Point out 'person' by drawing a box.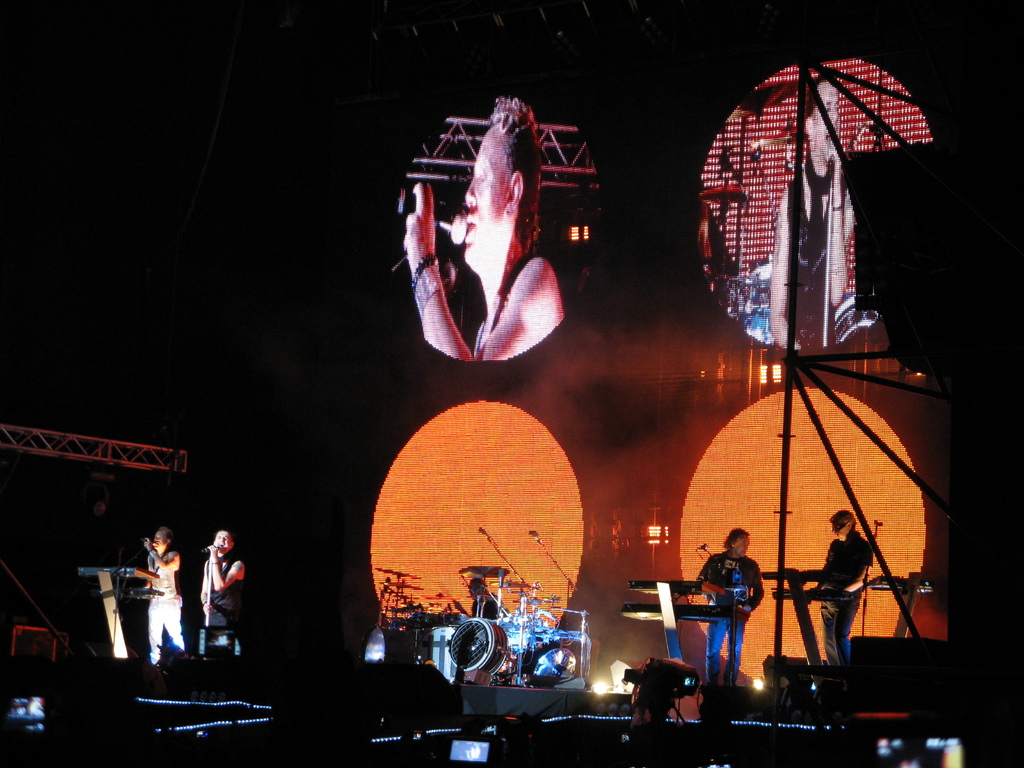
(left=769, top=63, right=860, bottom=356).
